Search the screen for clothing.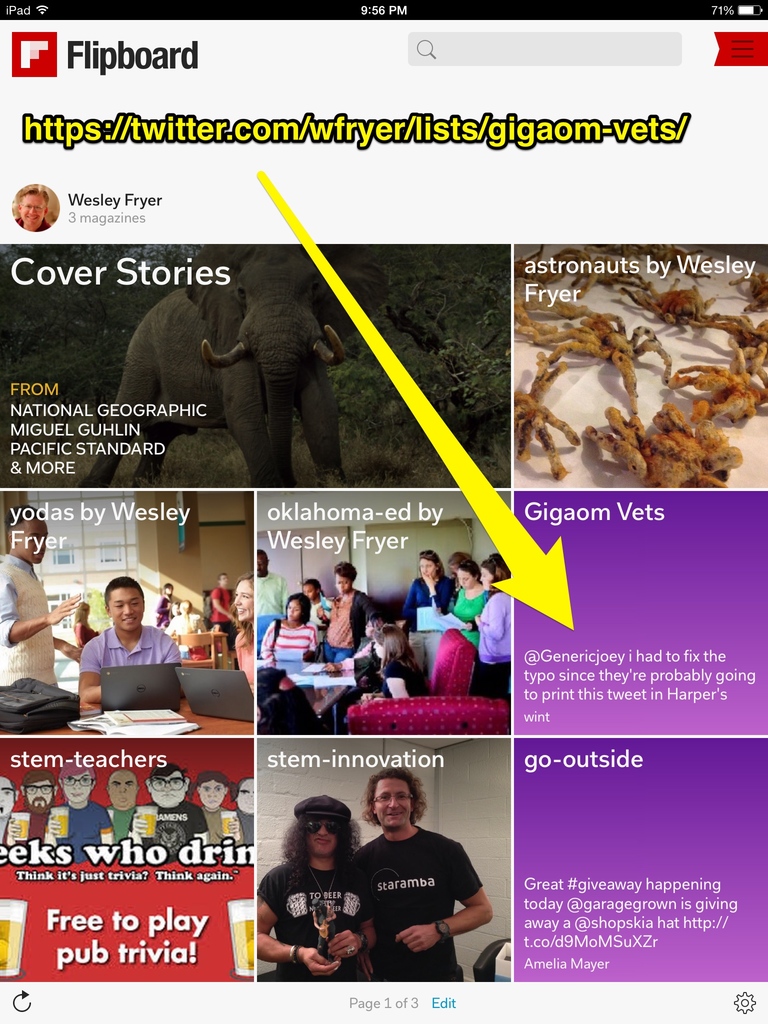
Found at pyautogui.locateOnScreen(72, 620, 95, 648).
